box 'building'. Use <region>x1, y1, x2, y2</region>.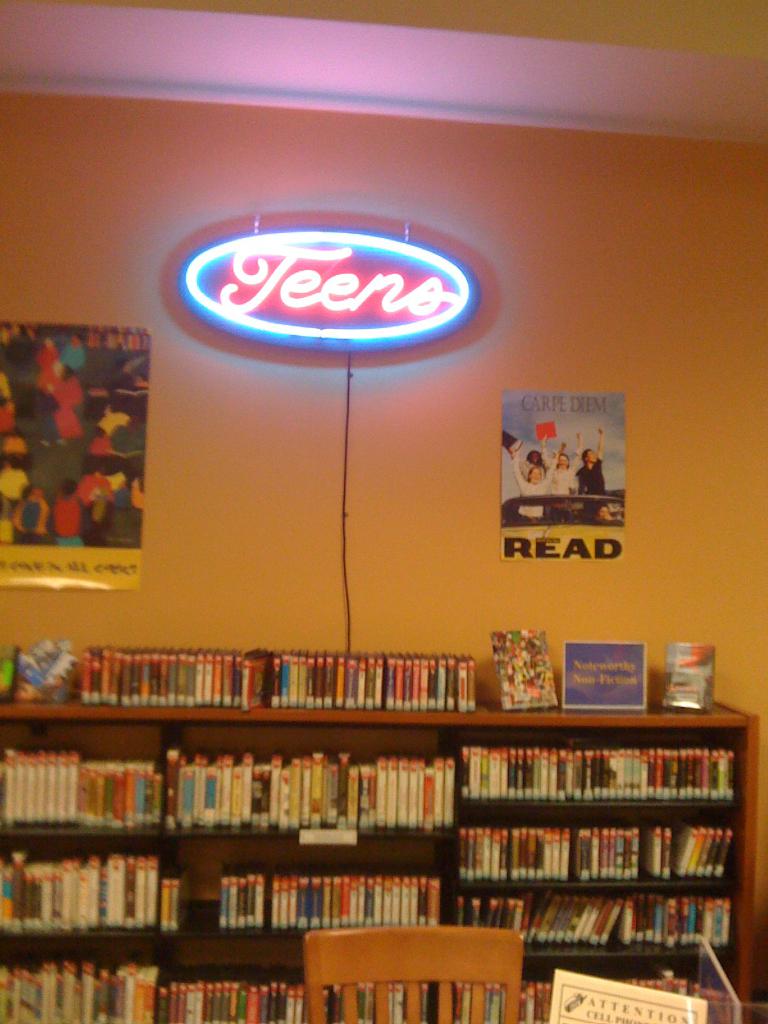
<region>0, 0, 767, 1023</region>.
